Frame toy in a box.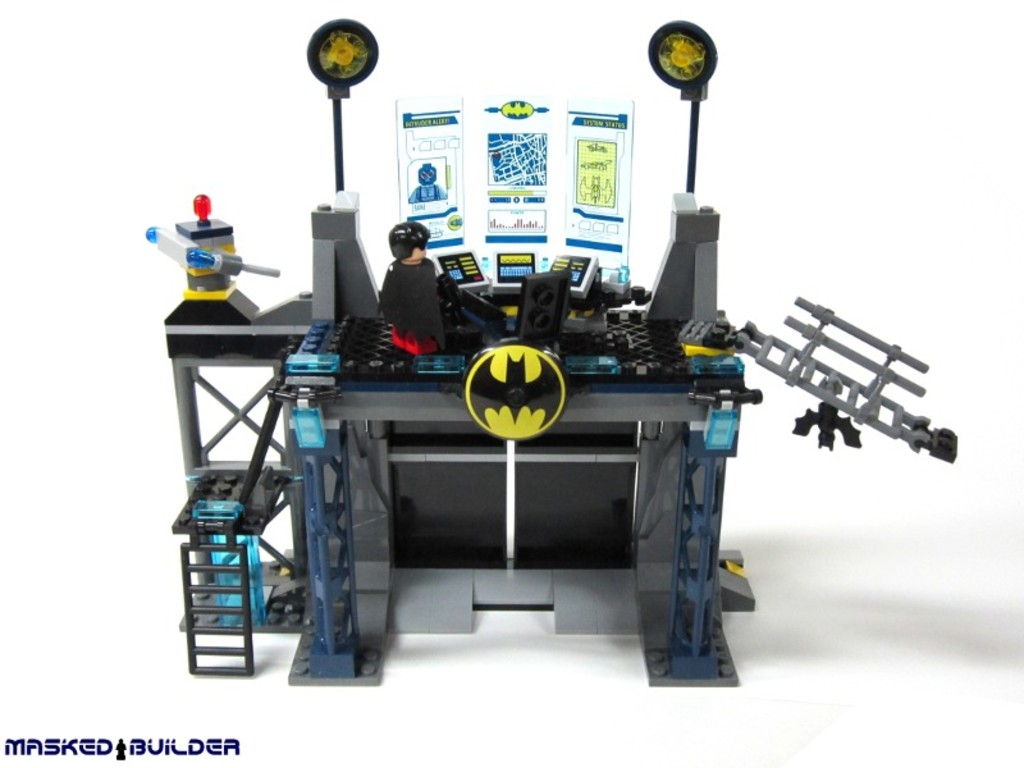
372,225,454,362.
